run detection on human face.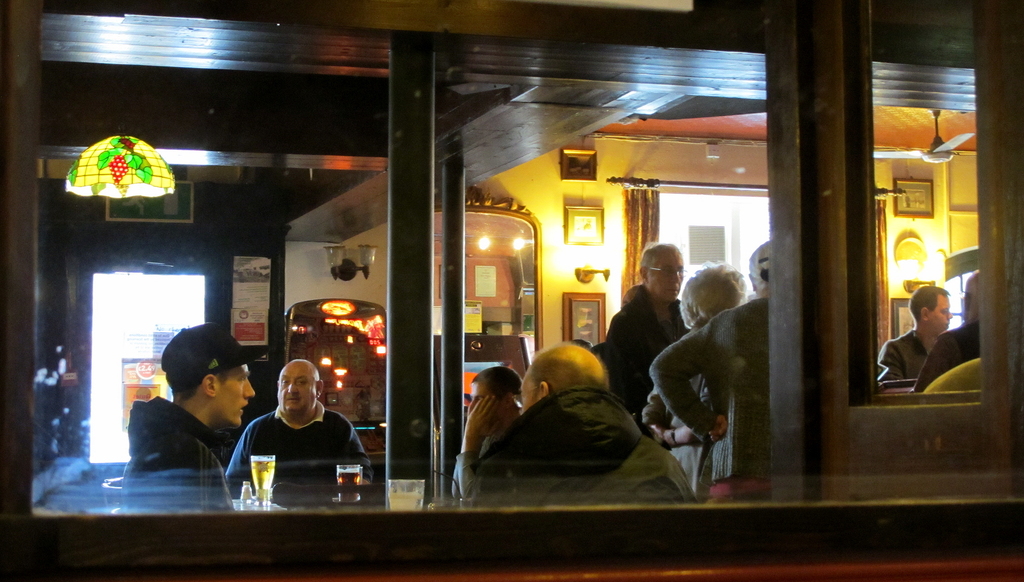
Result: 276,362,315,414.
